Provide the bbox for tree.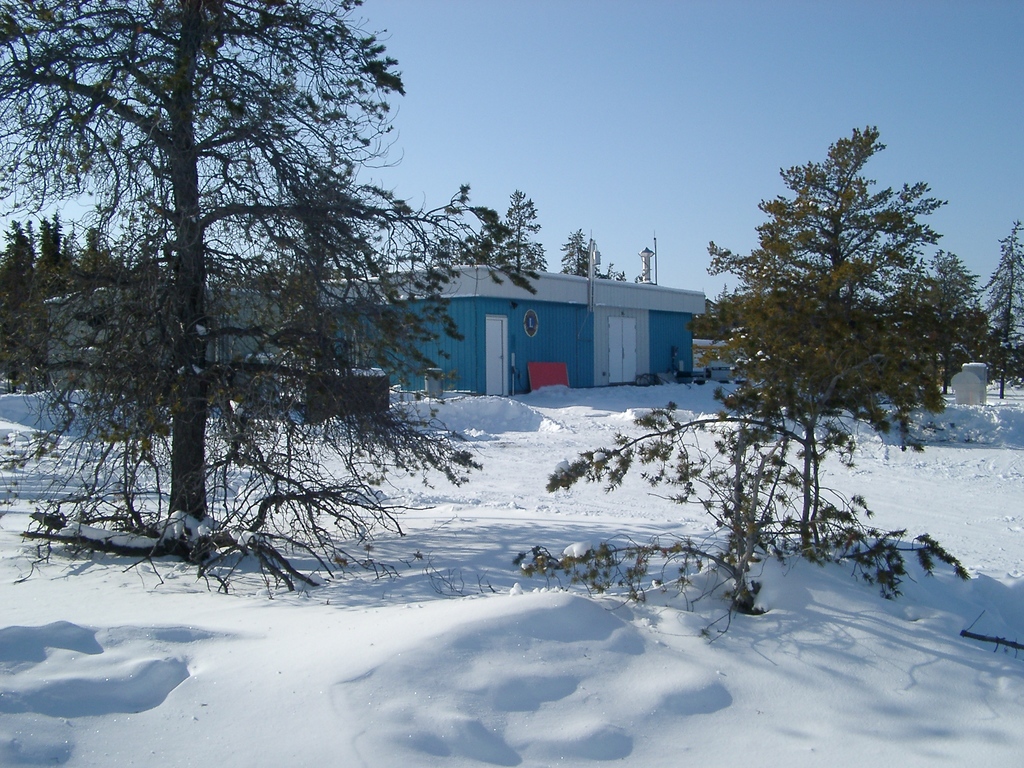
(left=0, top=3, right=540, bottom=598).
